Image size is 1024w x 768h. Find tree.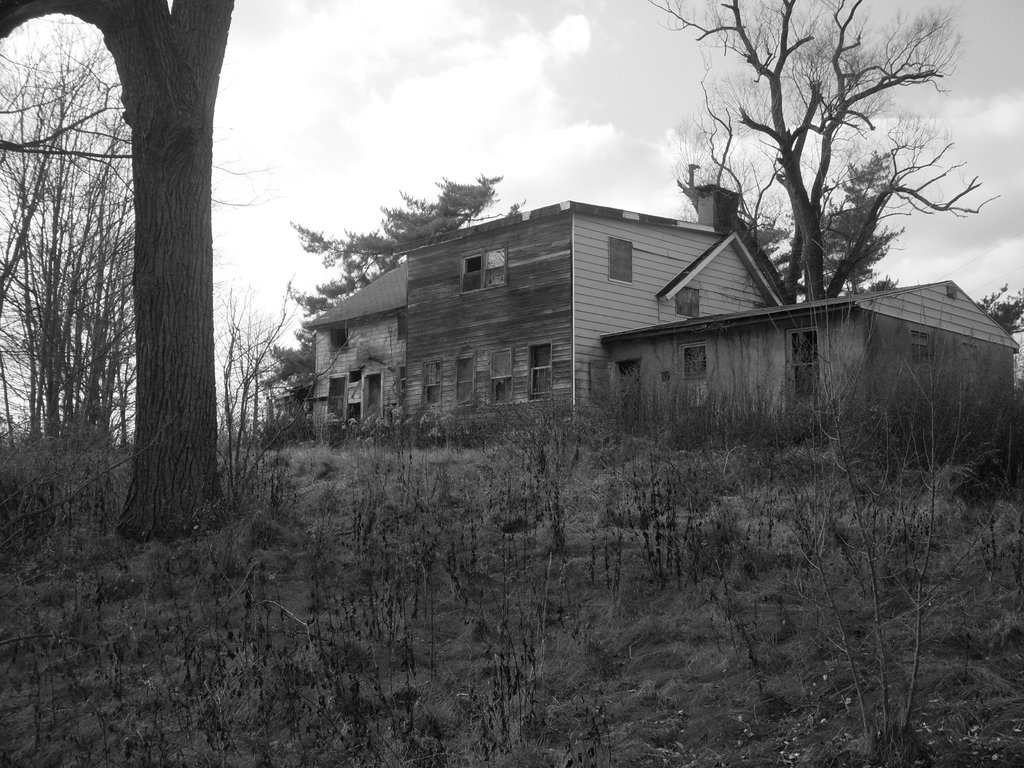
box=[0, 0, 244, 563].
